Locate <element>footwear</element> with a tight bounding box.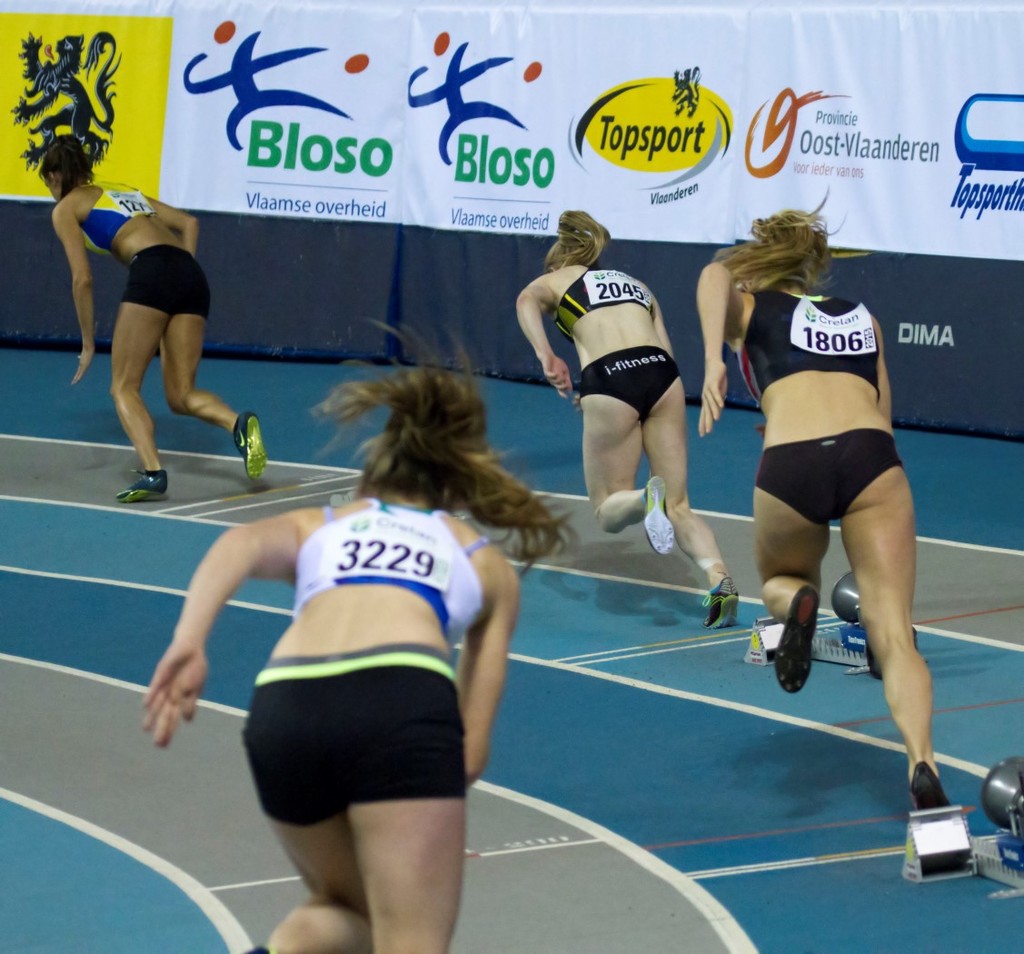
{"left": 231, "top": 412, "right": 267, "bottom": 482}.
